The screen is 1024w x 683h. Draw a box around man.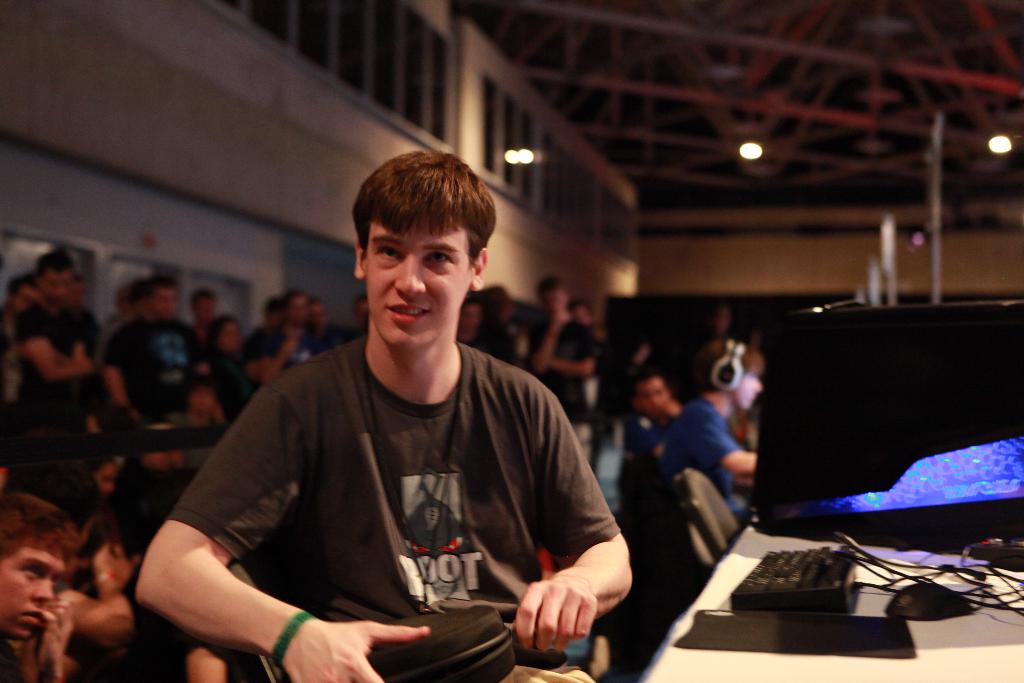
bbox(107, 273, 214, 428).
